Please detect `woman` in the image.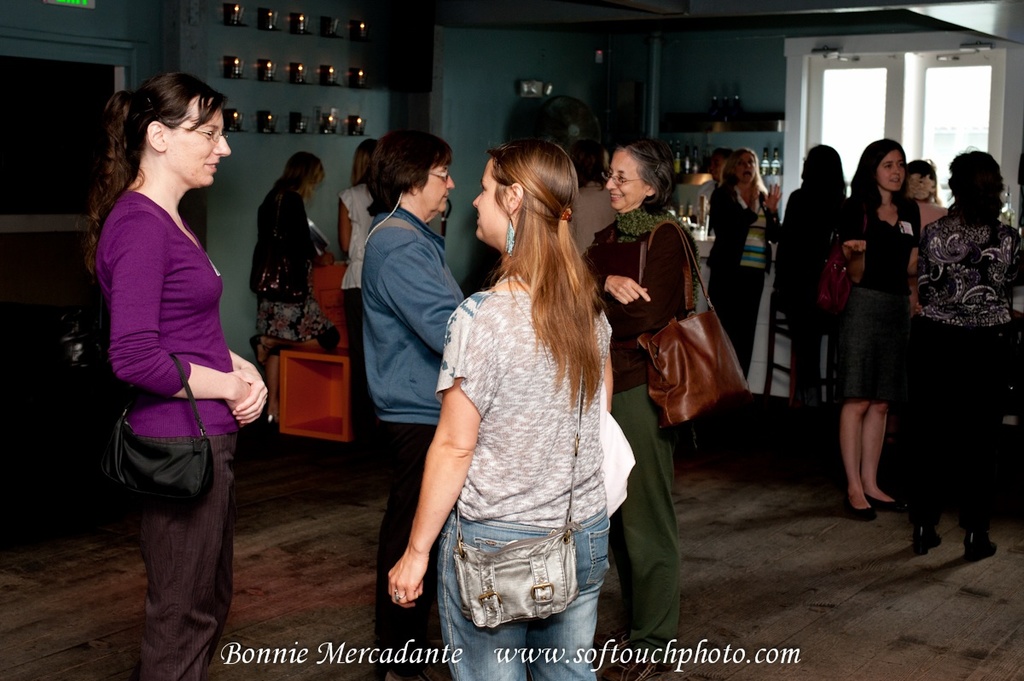
<region>764, 137, 852, 457</region>.
